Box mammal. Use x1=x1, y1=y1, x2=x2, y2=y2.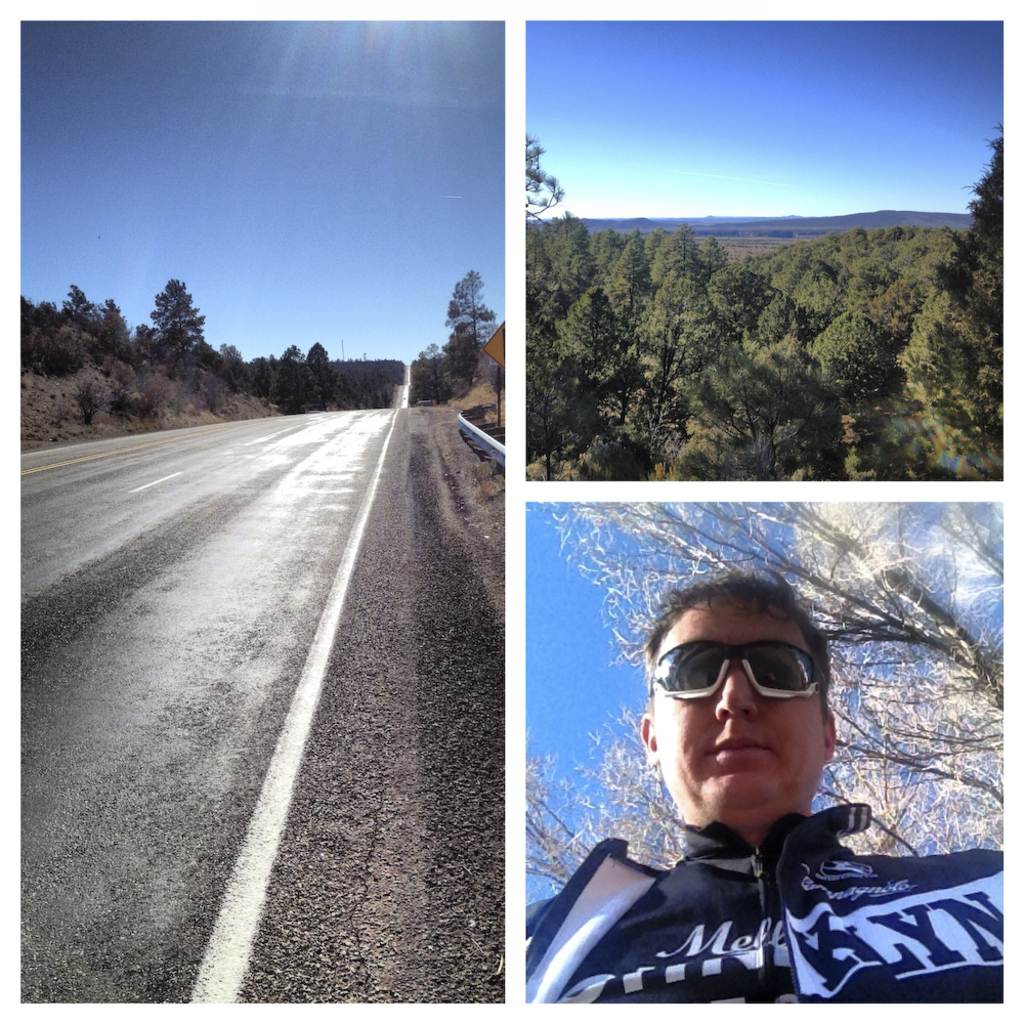
x1=538, y1=545, x2=970, y2=1007.
